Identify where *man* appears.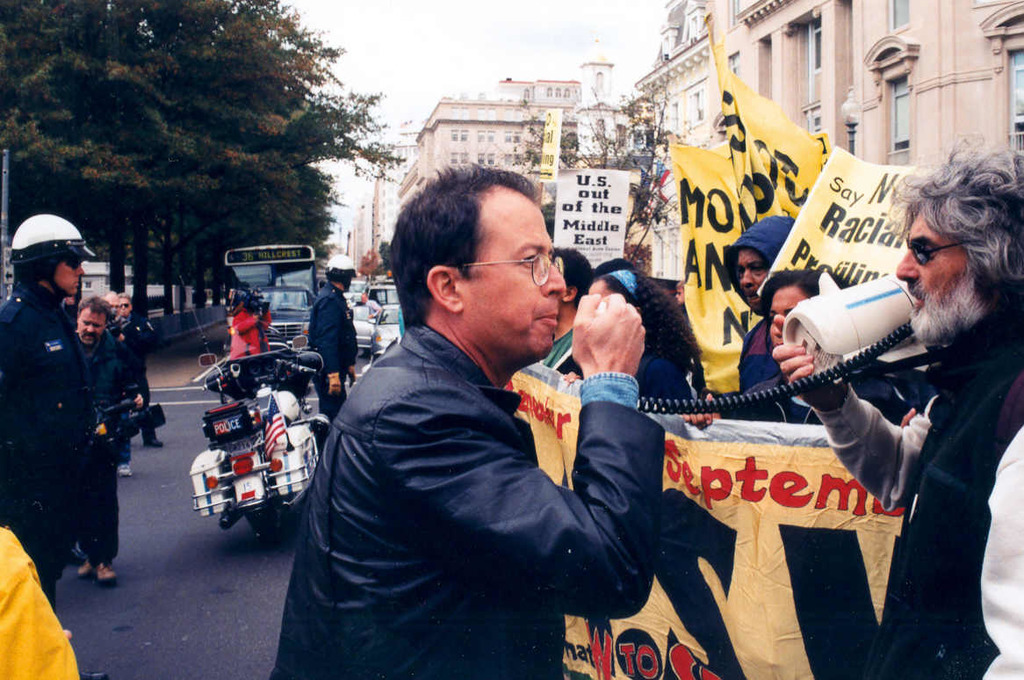
Appears at 770/139/1023/679.
